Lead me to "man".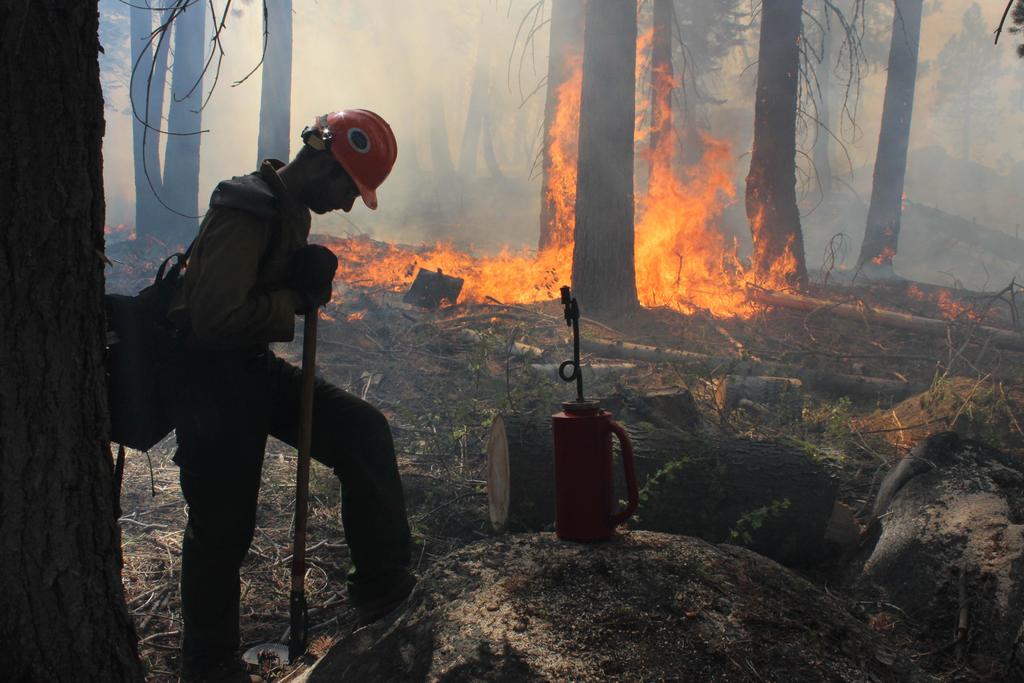
Lead to pyautogui.locateOnScreen(126, 122, 397, 657).
